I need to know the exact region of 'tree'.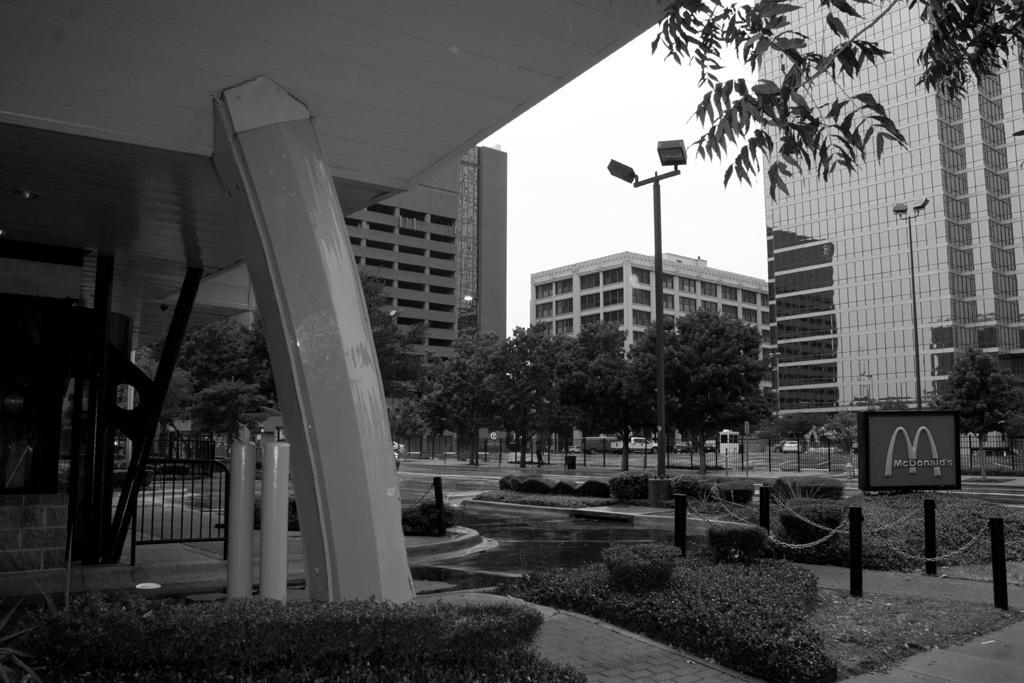
Region: locate(769, 412, 862, 458).
